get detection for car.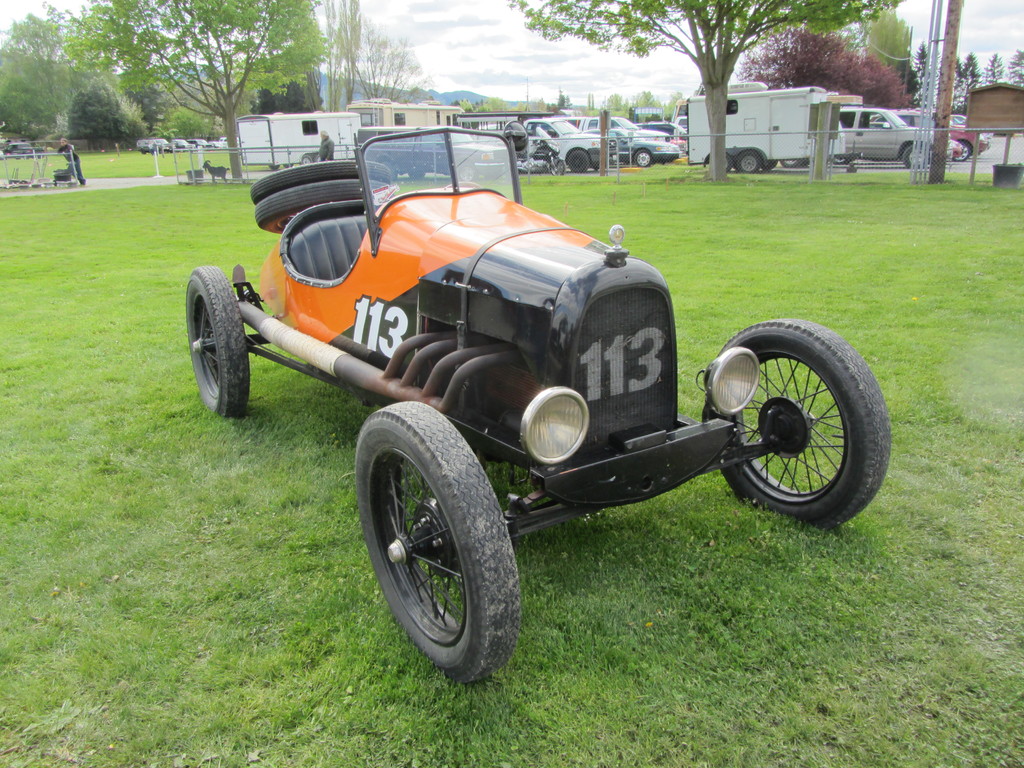
Detection: bbox=(209, 142, 227, 150).
